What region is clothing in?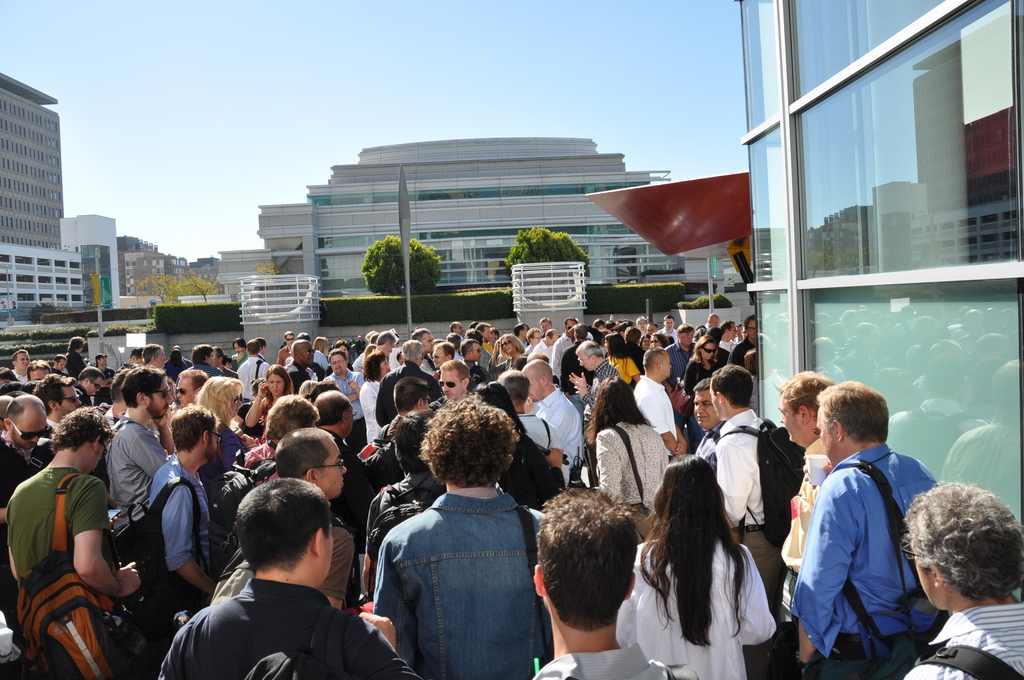
<region>534, 644, 696, 679</region>.
